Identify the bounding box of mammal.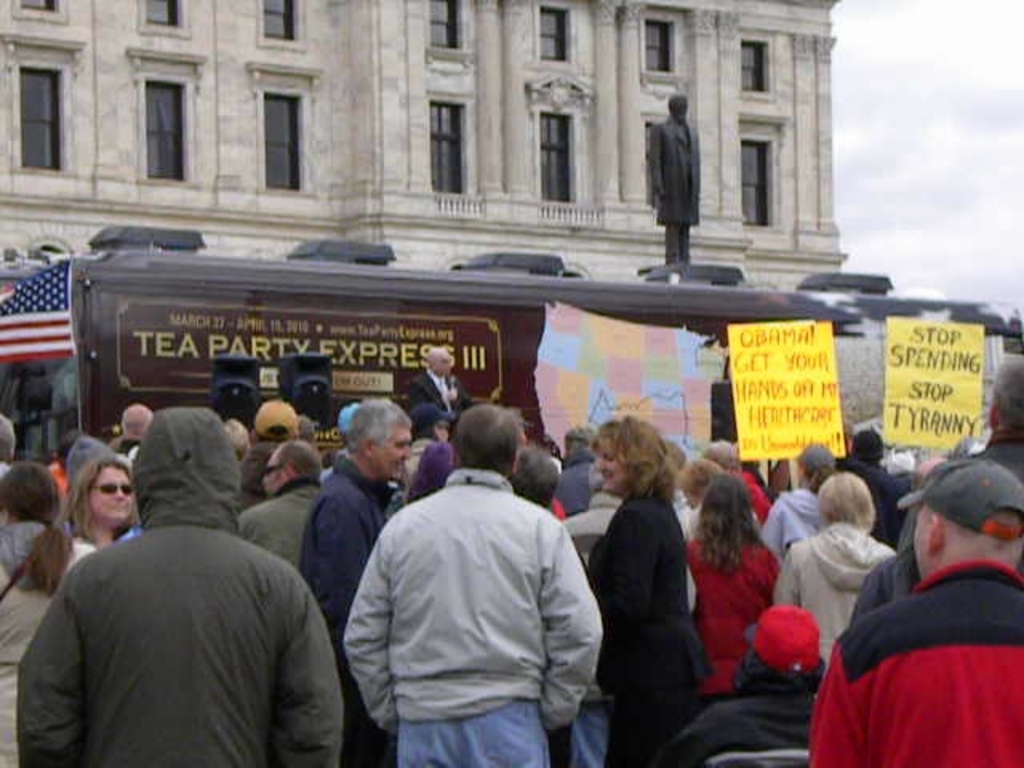
Rect(680, 470, 781, 683).
